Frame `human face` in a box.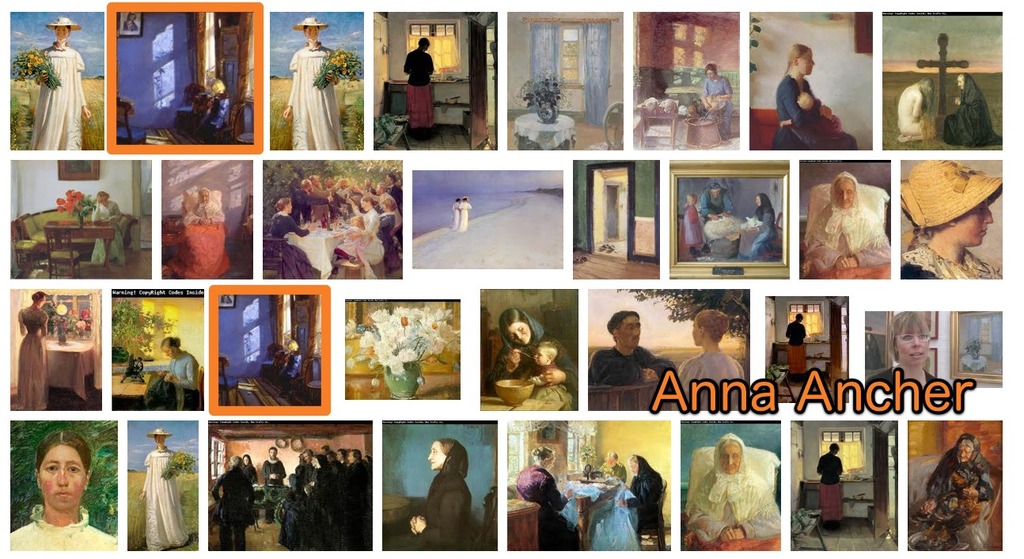
BBox(615, 315, 643, 348).
